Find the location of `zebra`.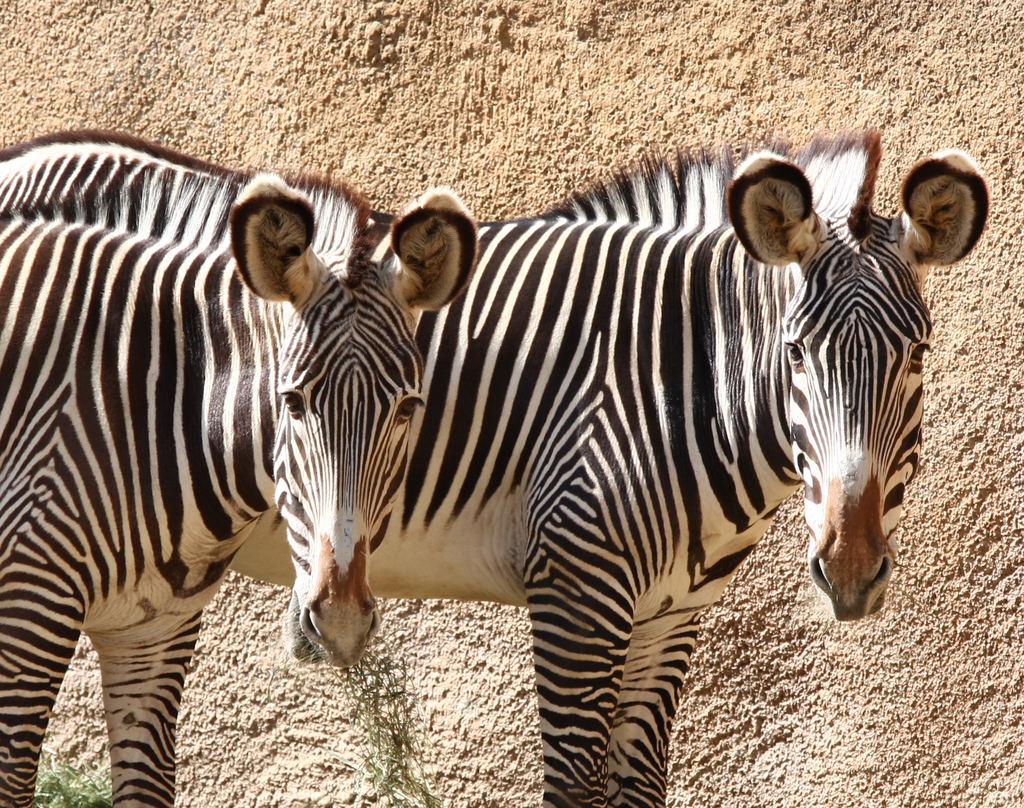
Location: select_region(0, 164, 477, 807).
